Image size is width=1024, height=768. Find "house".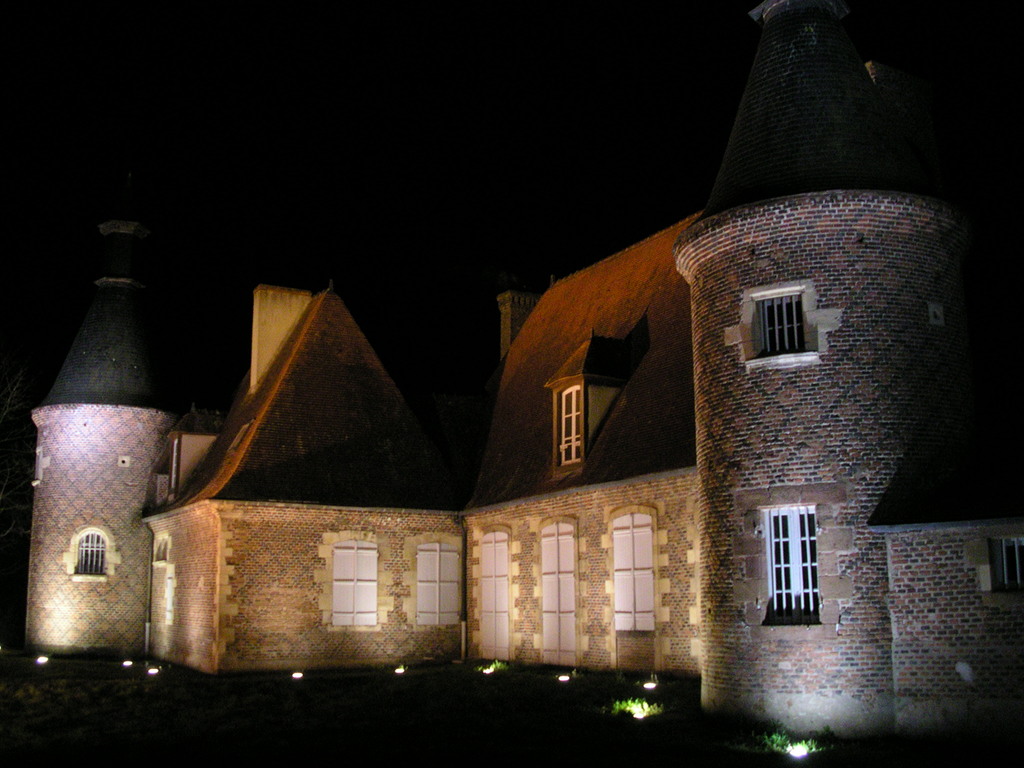
bbox(135, 279, 463, 677).
